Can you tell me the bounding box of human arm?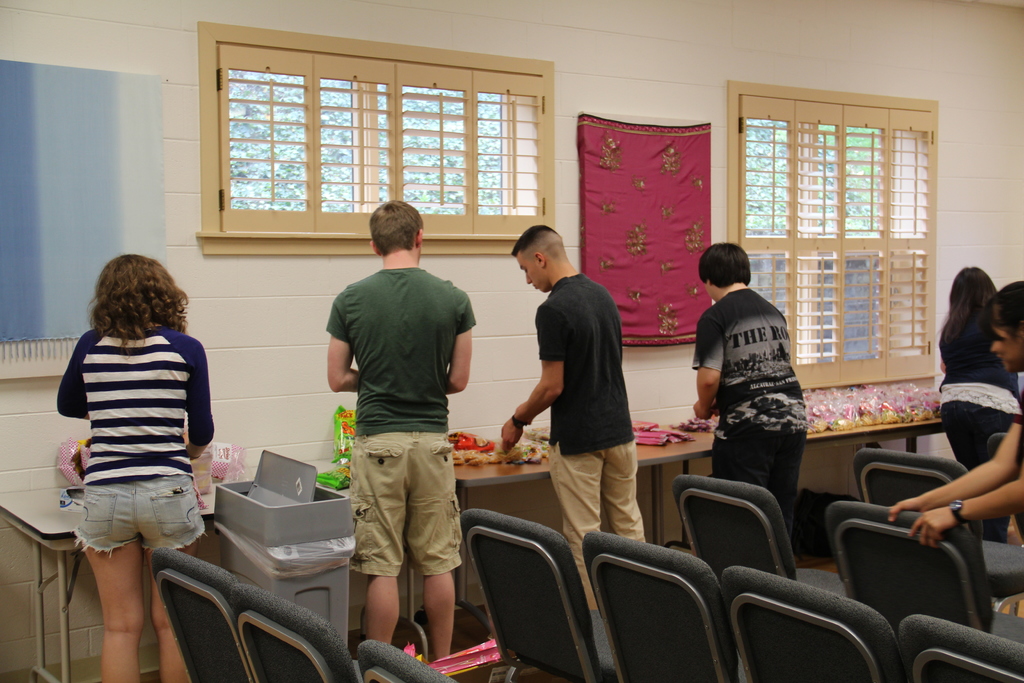
bbox=(497, 312, 565, 465).
